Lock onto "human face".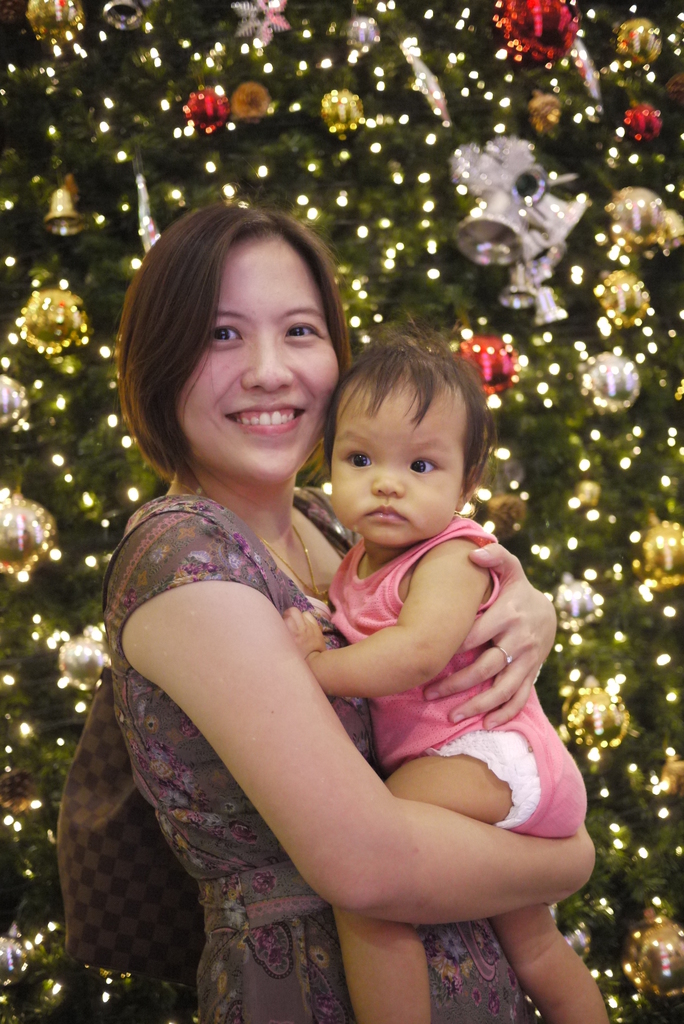
Locked: Rect(174, 234, 338, 486).
